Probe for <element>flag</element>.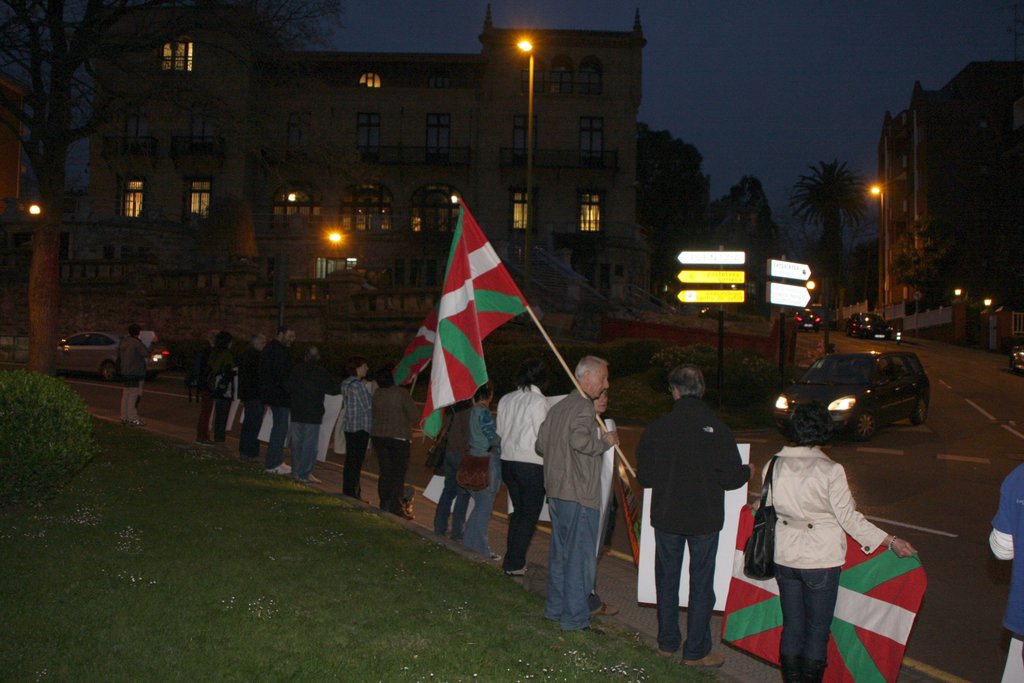
Probe result: x1=423, y1=183, x2=531, y2=439.
